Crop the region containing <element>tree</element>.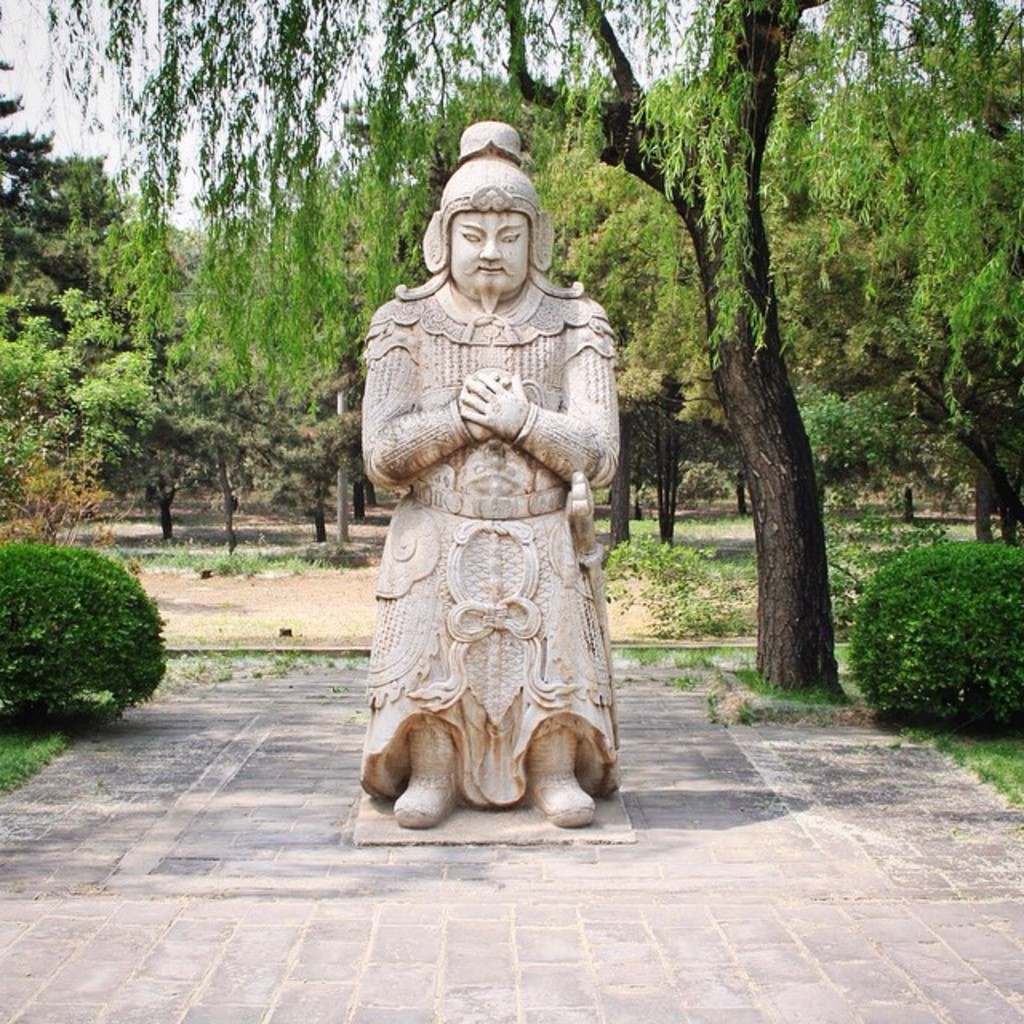
Crop region: x1=0 y1=389 x2=144 y2=570.
